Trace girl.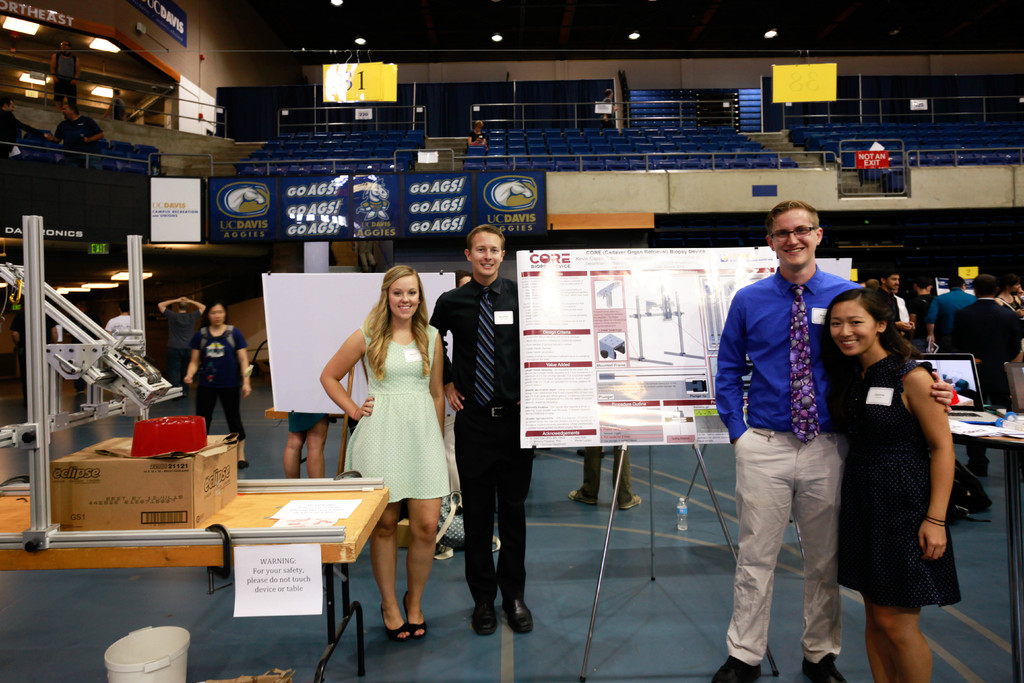
Traced to box=[820, 285, 952, 682].
